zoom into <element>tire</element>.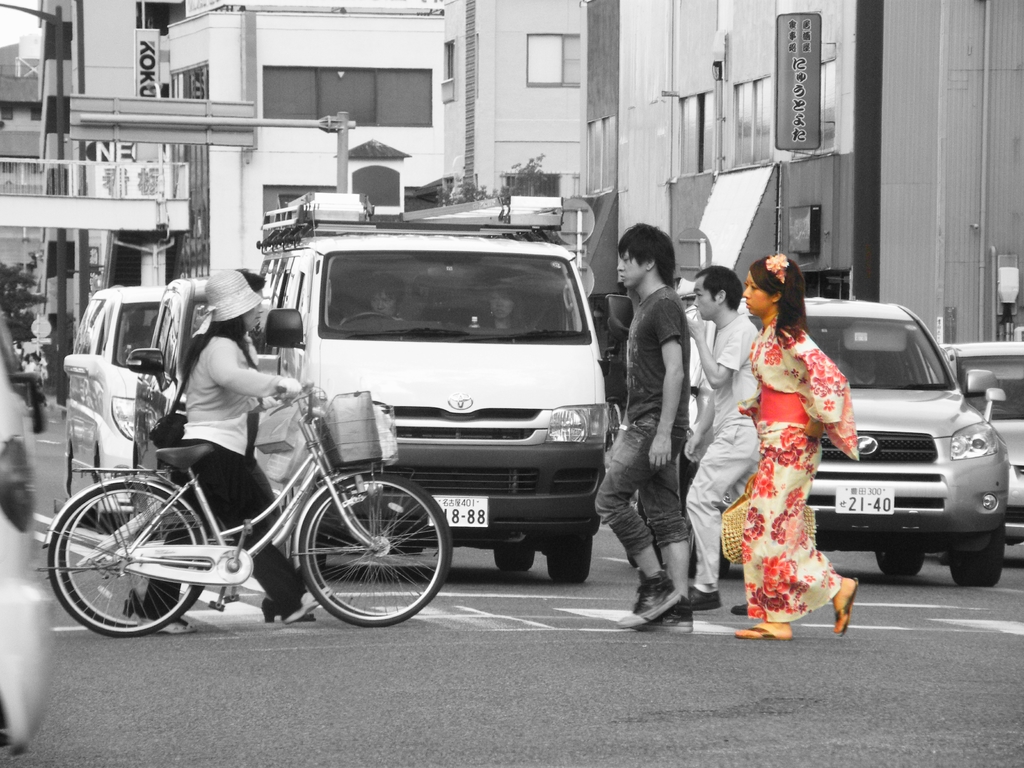
Zoom target: (625,492,662,574).
